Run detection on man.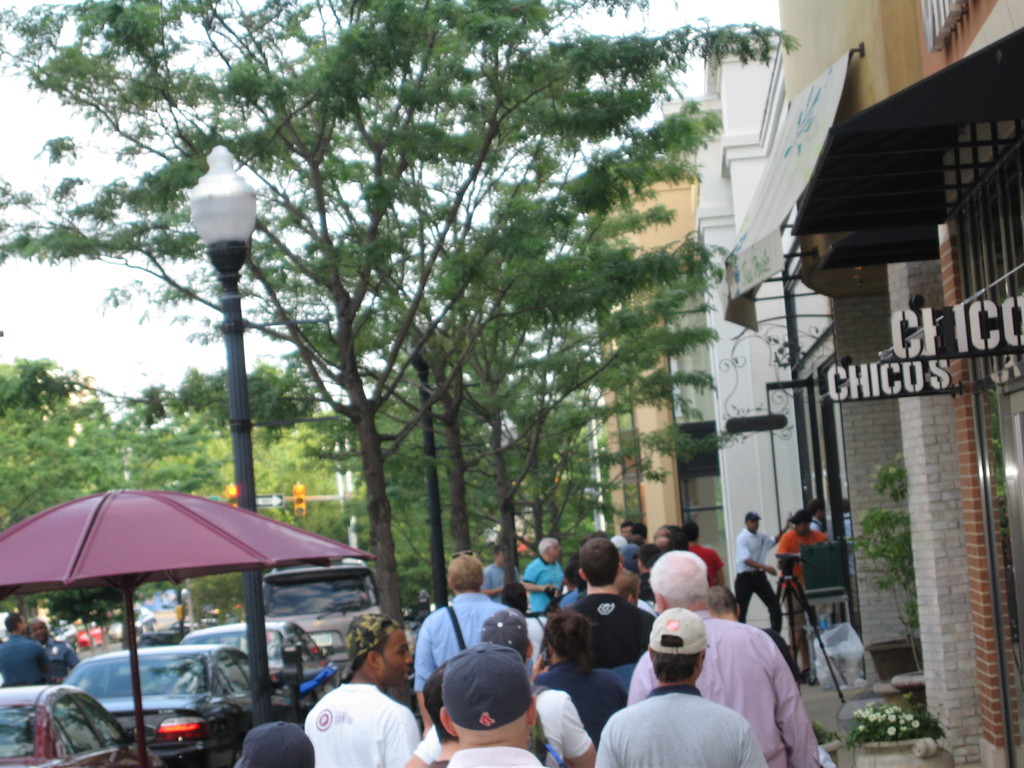
Result: box=[424, 657, 460, 764].
